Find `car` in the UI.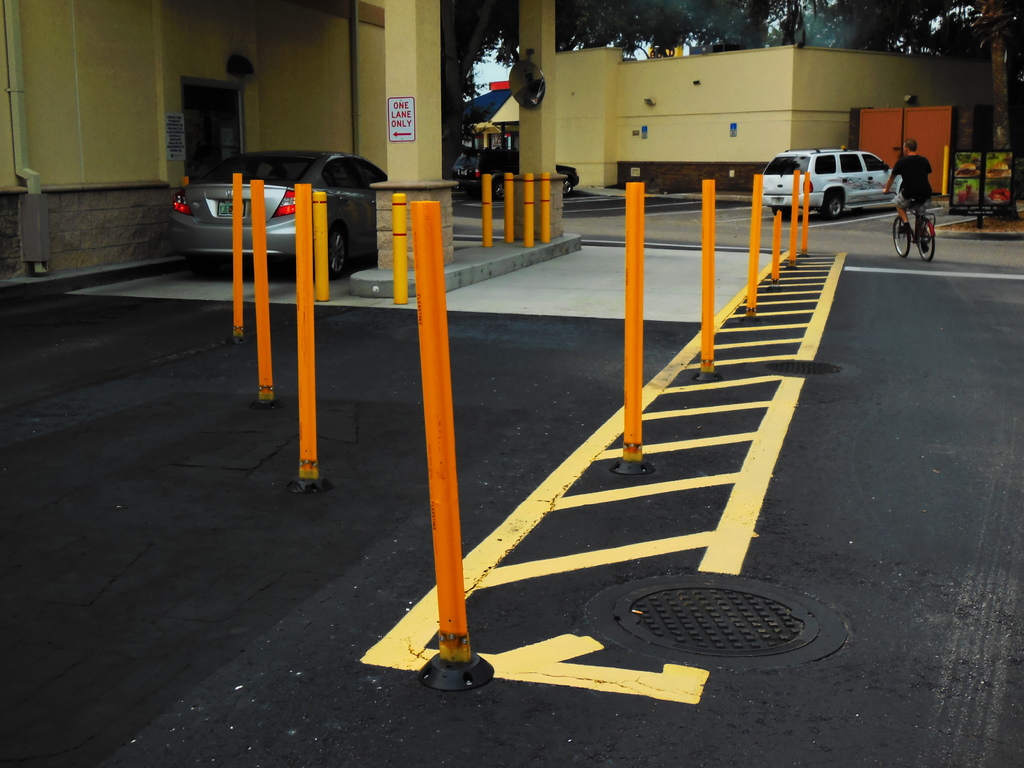
UI element at x1=451 y1=147 x2=579 y2=196.
